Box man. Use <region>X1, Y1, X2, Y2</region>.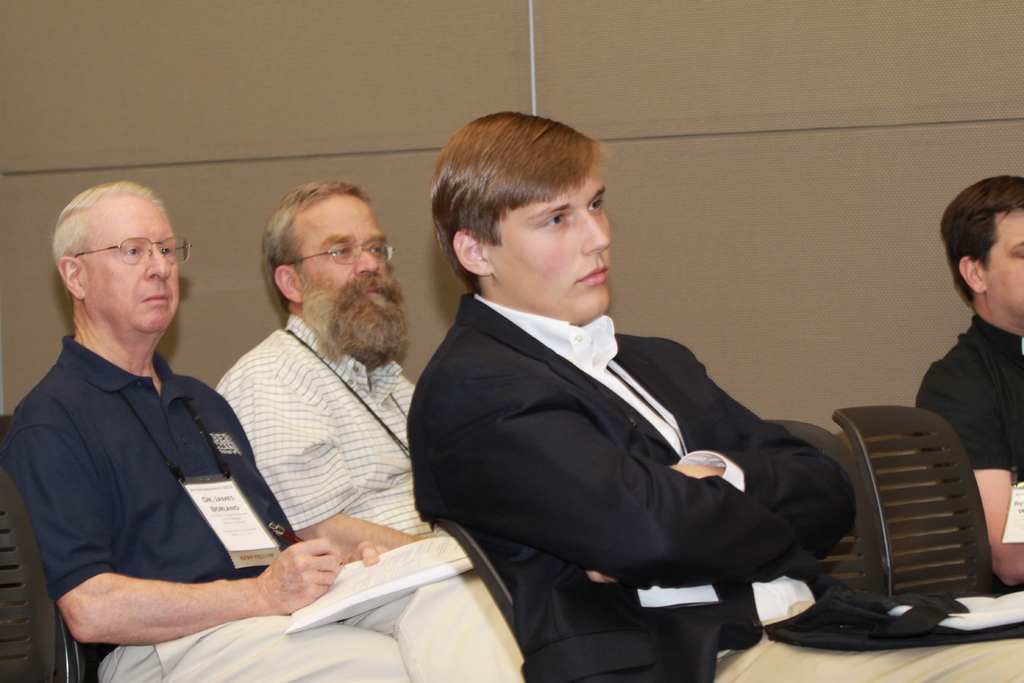
<region>399, 108, 1023, 682</region>.
